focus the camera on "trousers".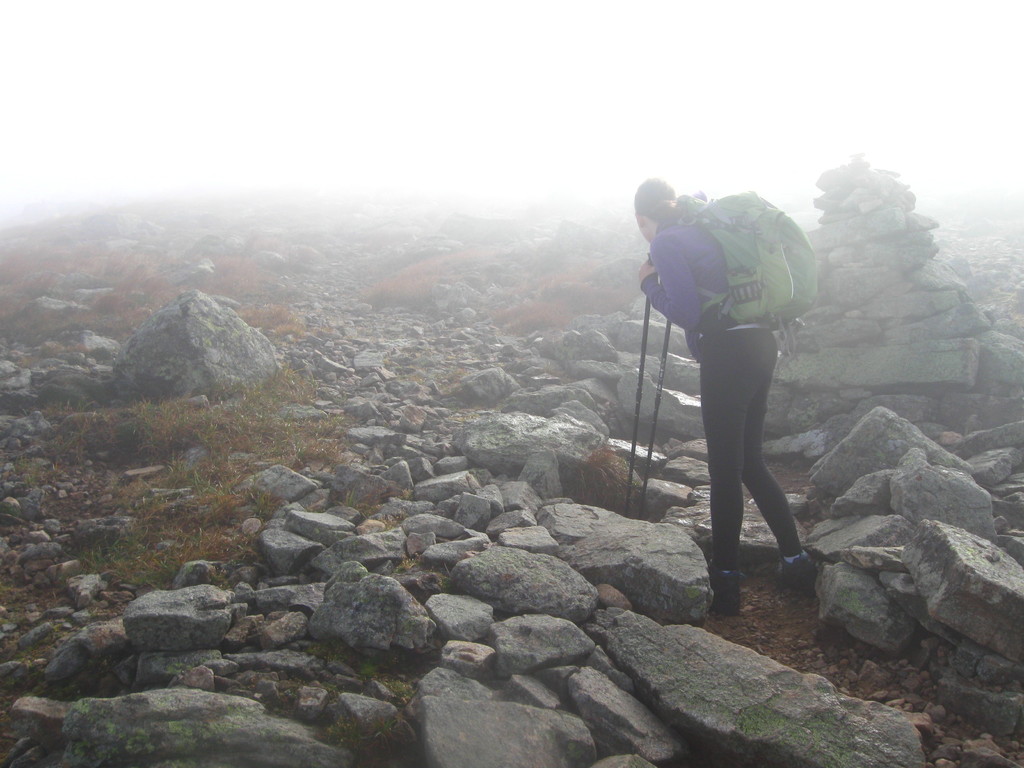
Focus region: locate(690, 346, 807, 582).
